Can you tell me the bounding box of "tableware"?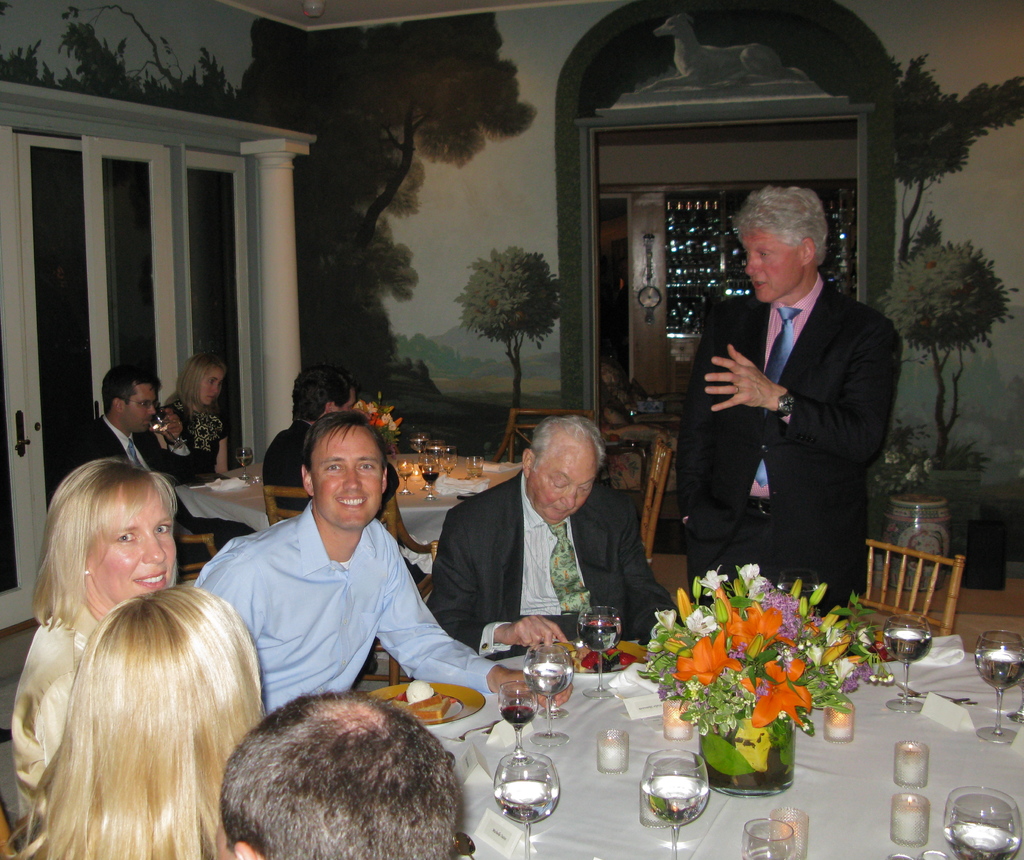
(left=234, top=449, right=253, bottom=480).
